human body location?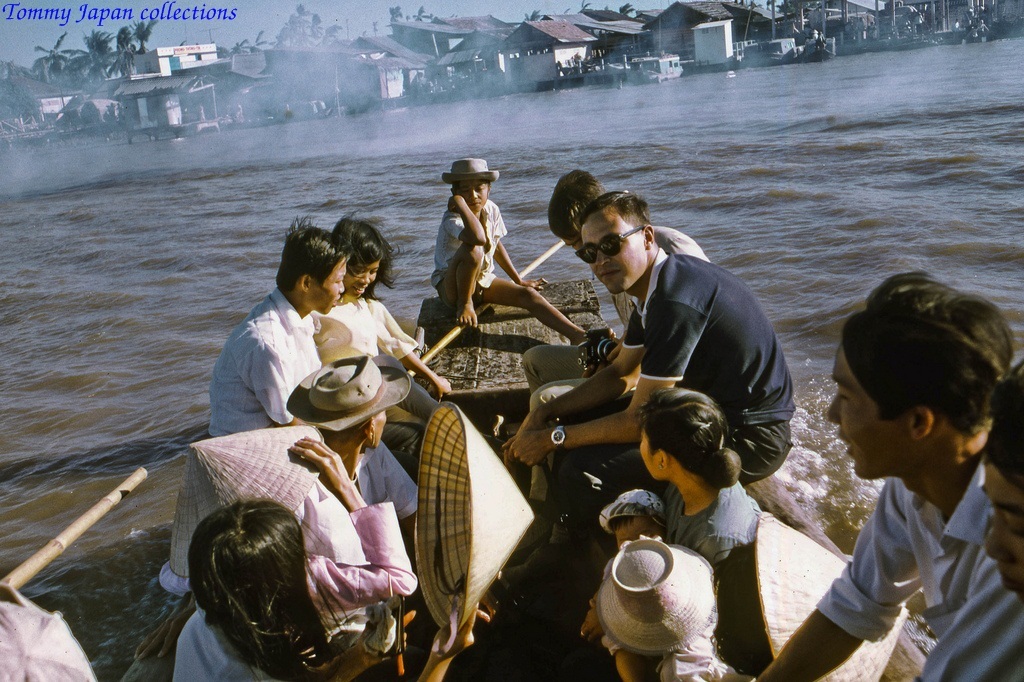
{"x1": 755, "y1": 452, "x2": 1023, "y2": 681}
